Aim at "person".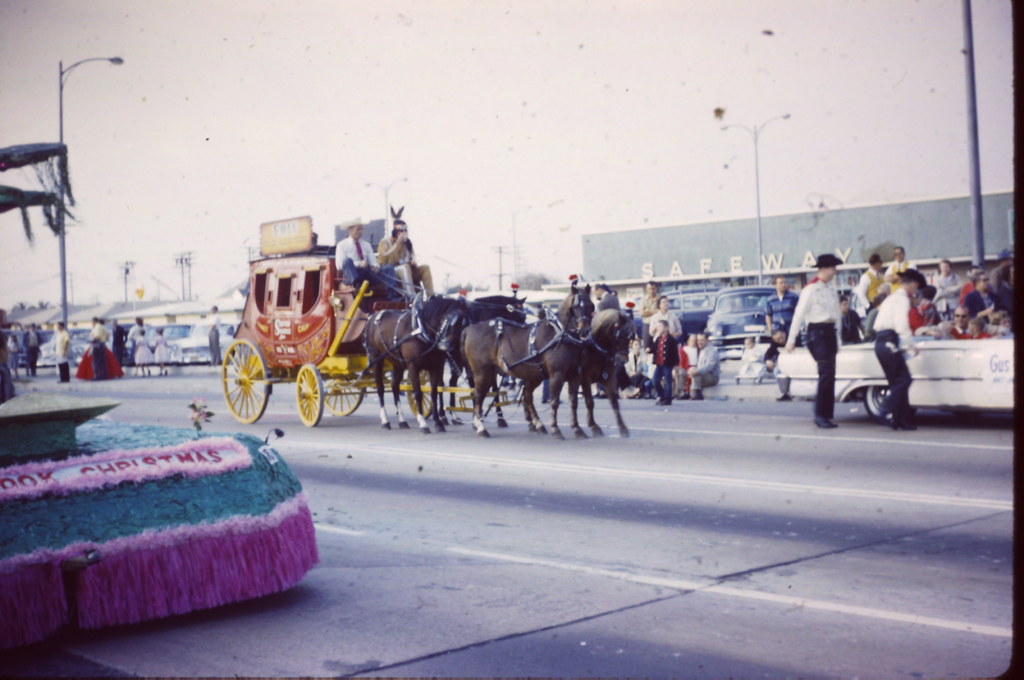
Aimed at select_region(53, 320, 71, 382).
